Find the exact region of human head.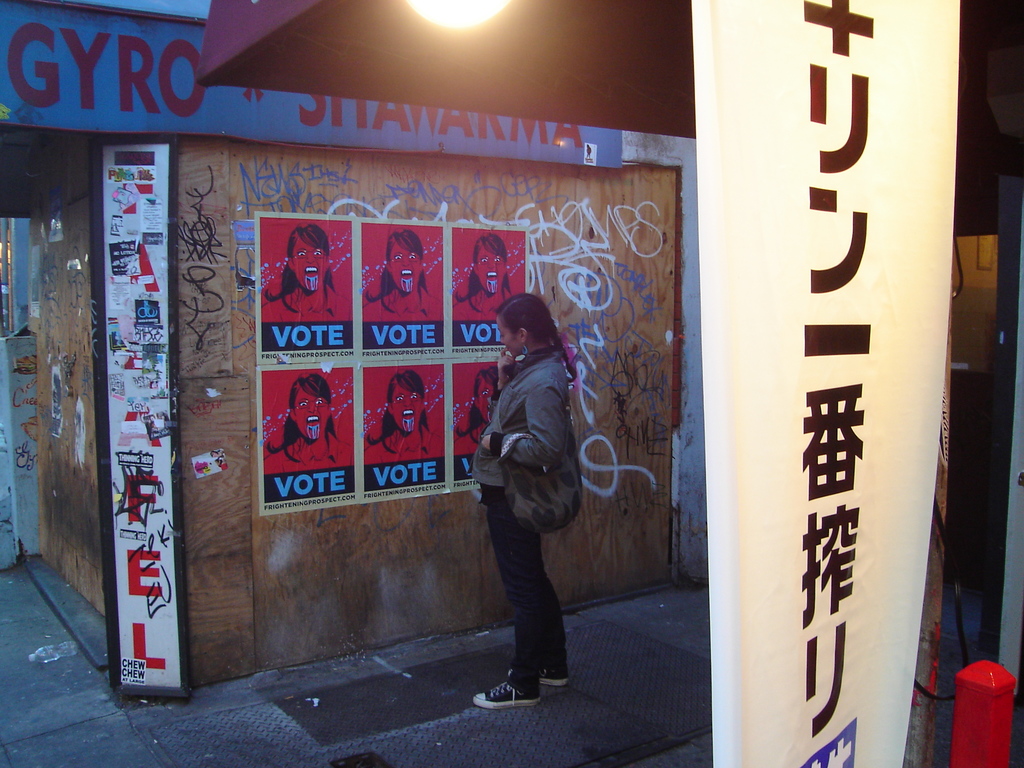
Exact region: rect(495, 297, 559, 374).
